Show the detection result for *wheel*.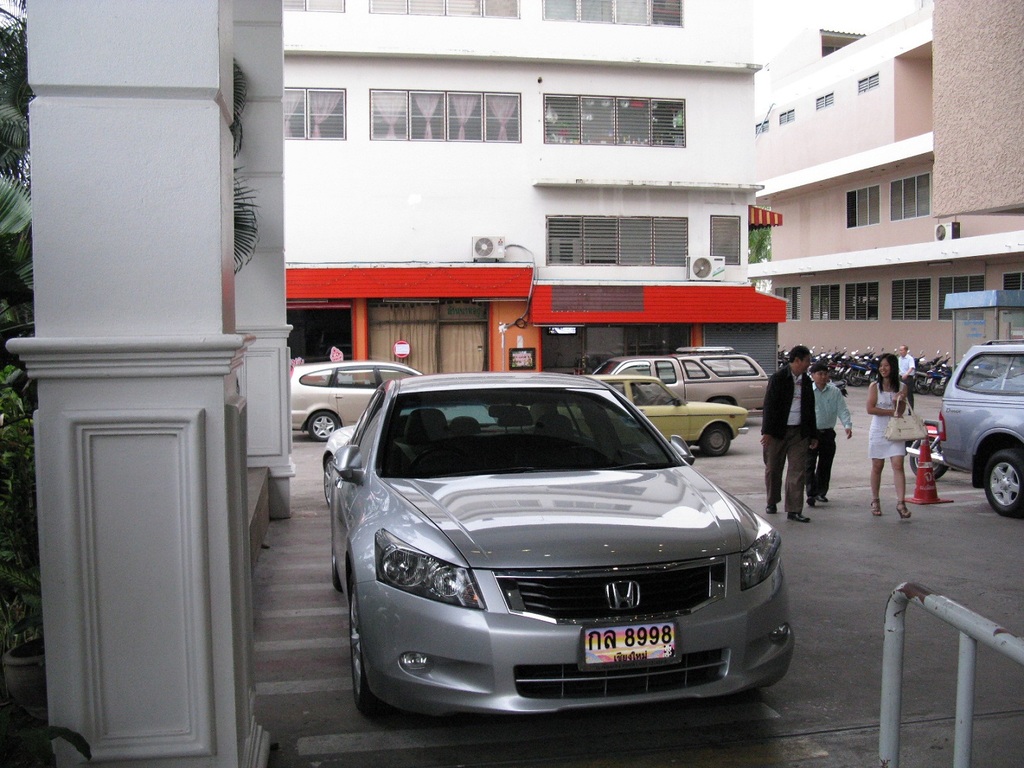
box=[307, 412, 339, 442].
